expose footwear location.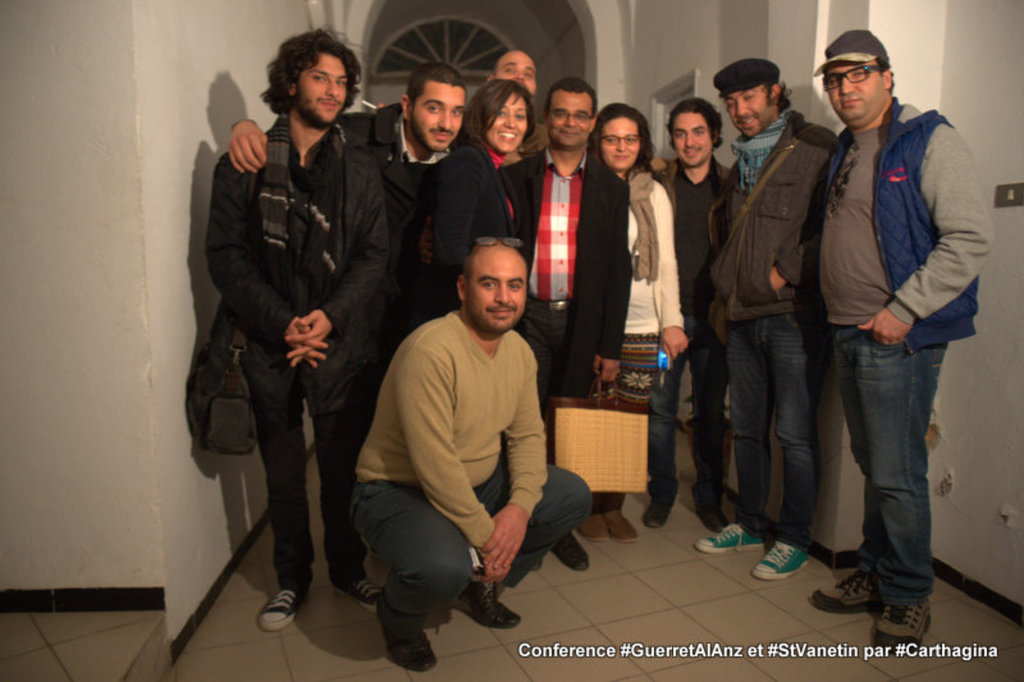
Exposed at box(637, 502, 676, 526).
